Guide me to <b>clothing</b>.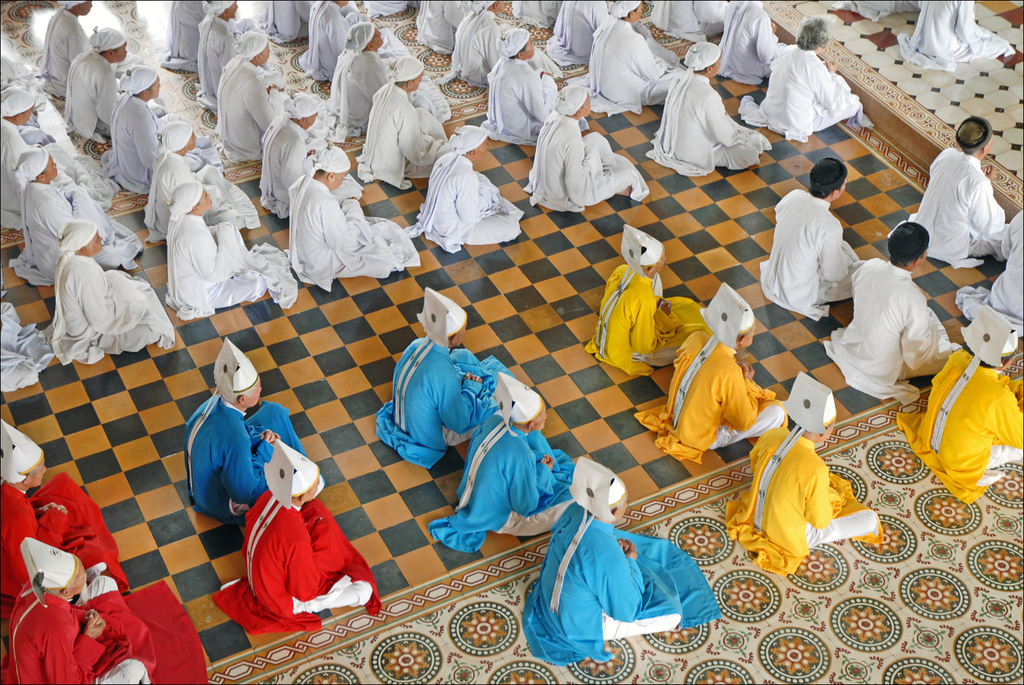
Guidance: (185, 14, 257, 110).
